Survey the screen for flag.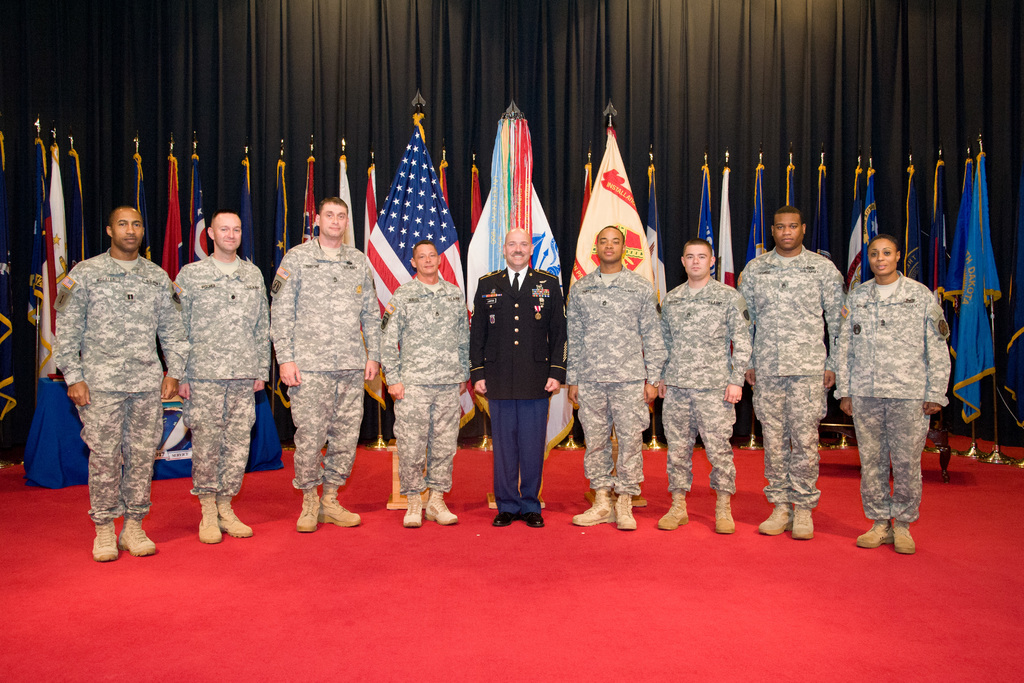
Survey found: {"x1": 51, "y1": 151, "x2": 79, "y2": 276}.
